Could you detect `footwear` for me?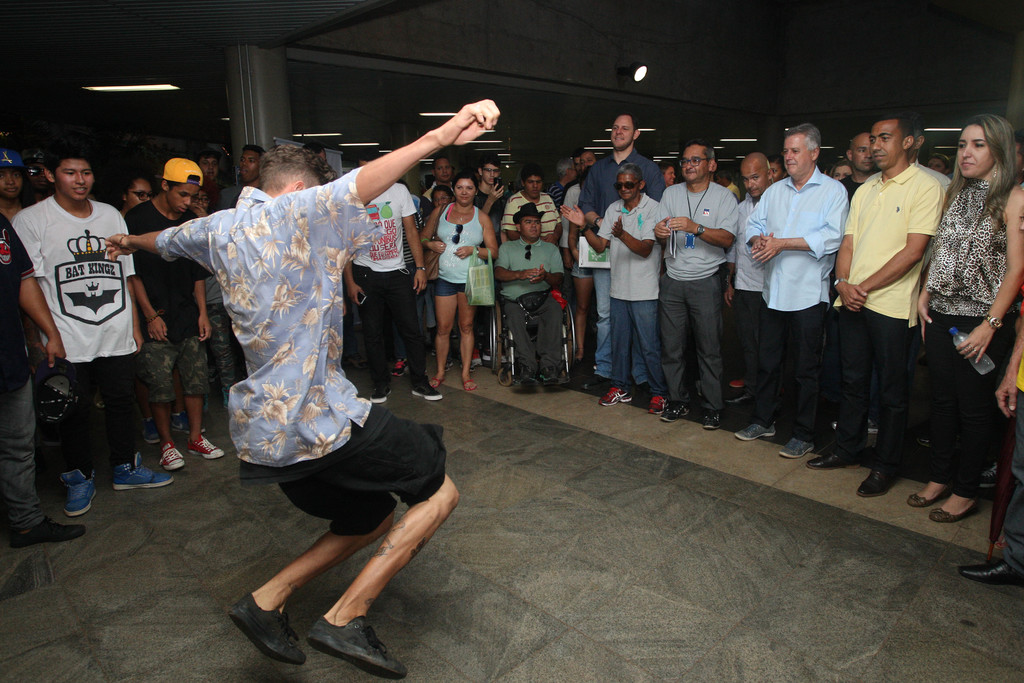
Detection result: x1=649 y1=395 x2=668 y2=414.
